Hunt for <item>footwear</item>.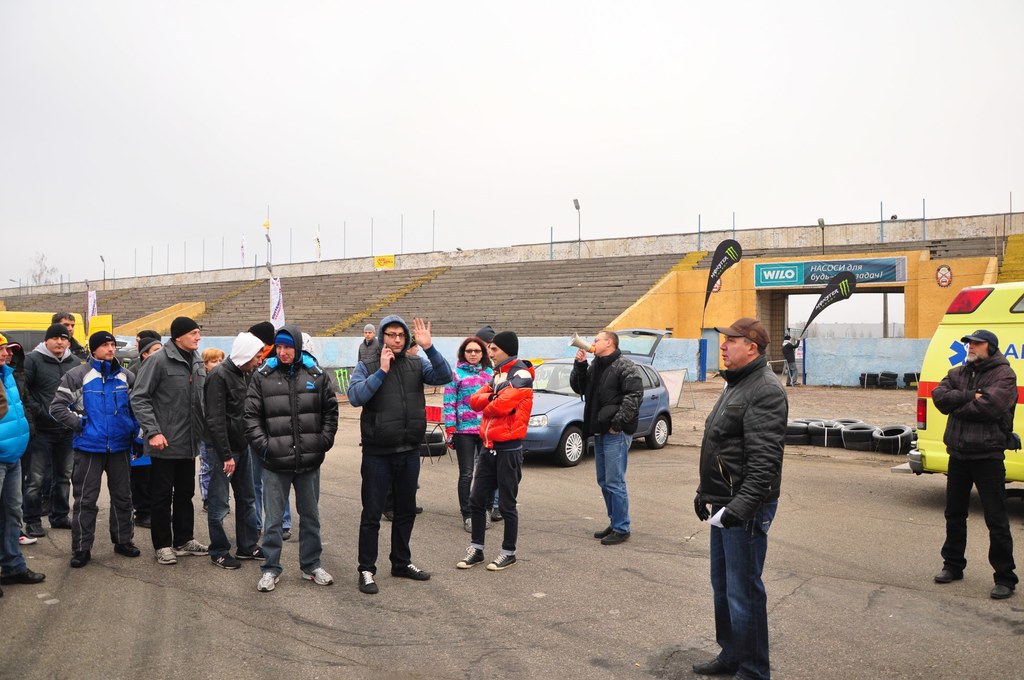
Hunted down at [x1=495, y1=506, x2=512, y2=522].
